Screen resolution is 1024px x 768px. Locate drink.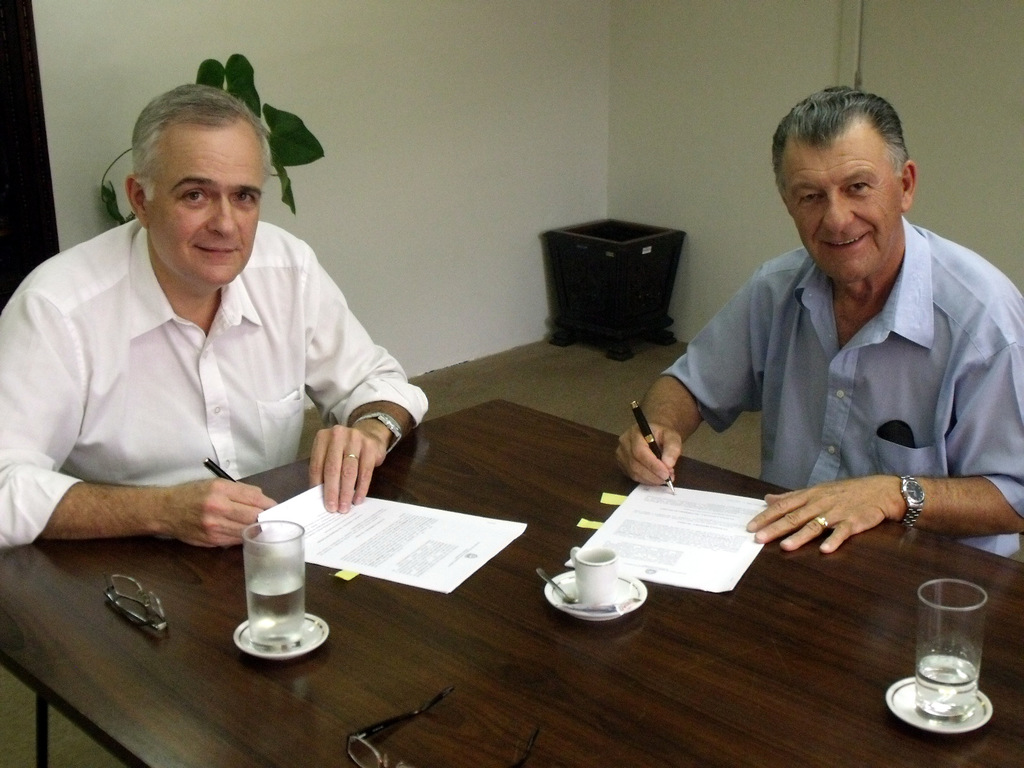
[241, 581, 313, 644].
